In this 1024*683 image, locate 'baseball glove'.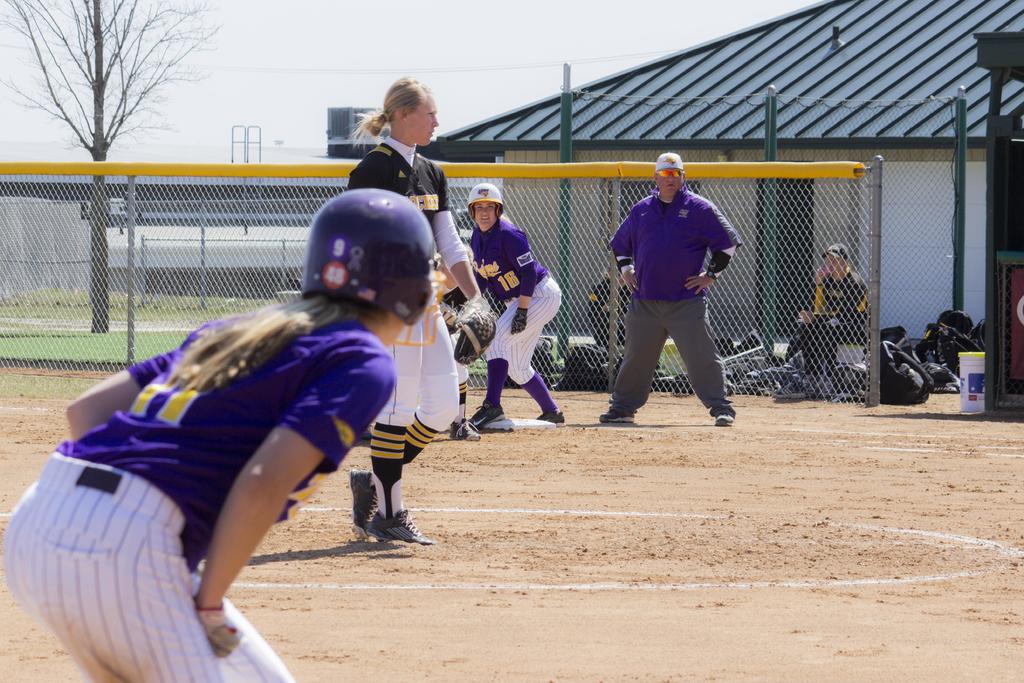
Bounding box: bbox(452, 312, 497, 364).
